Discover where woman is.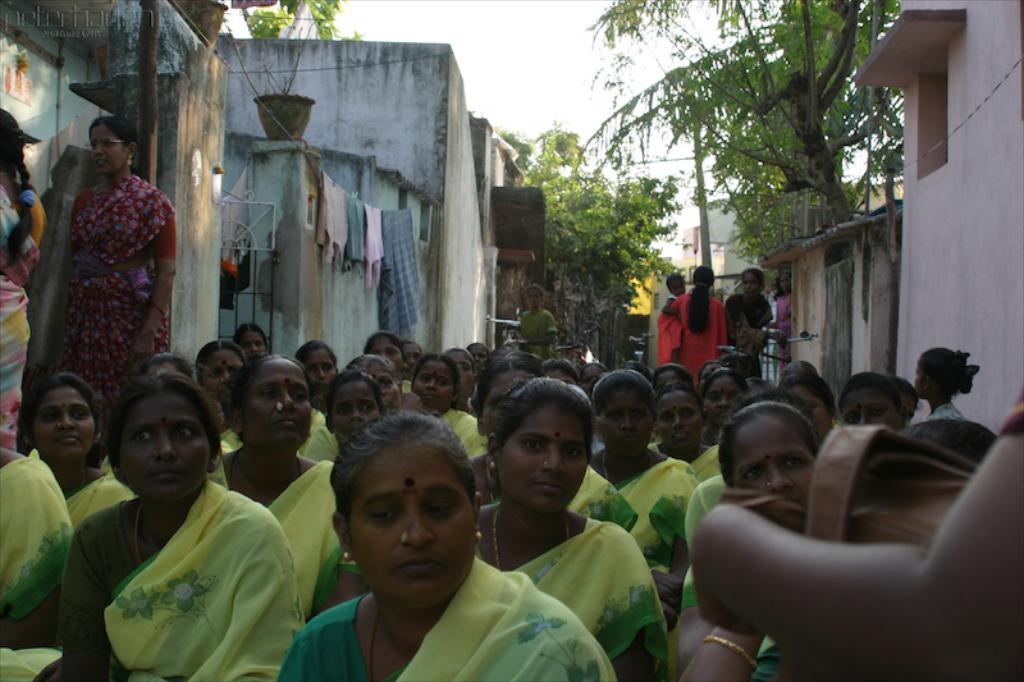
Discovered at [left=0, top=110, right=46, bottom=452].
